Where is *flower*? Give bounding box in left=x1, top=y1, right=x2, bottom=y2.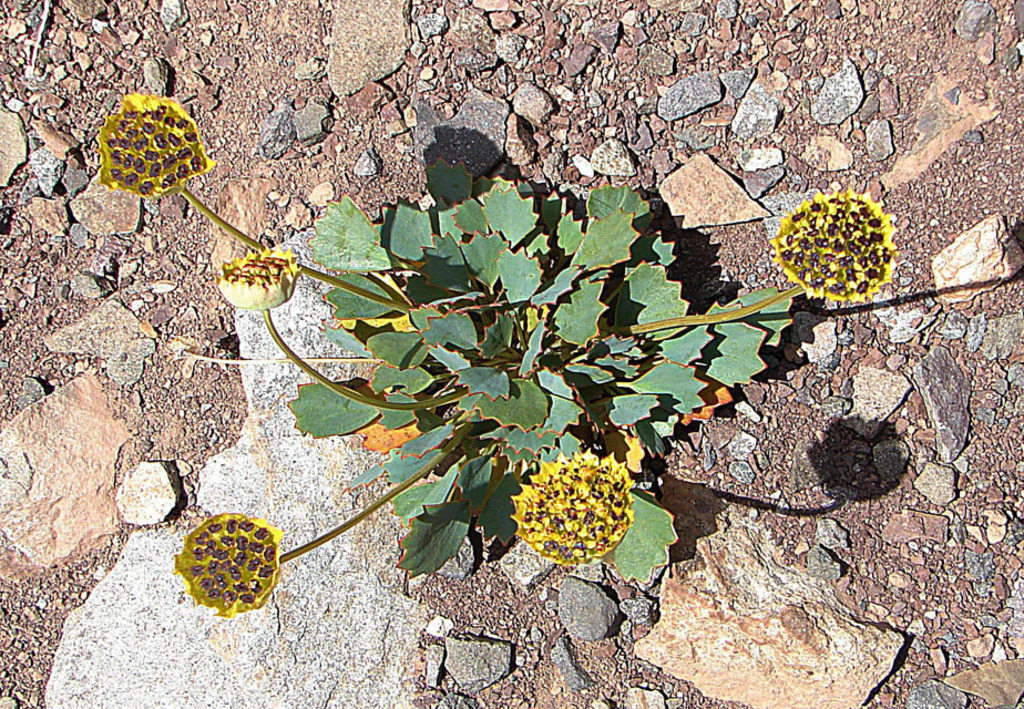
left=766, top=189, right=919, bottom=307.
